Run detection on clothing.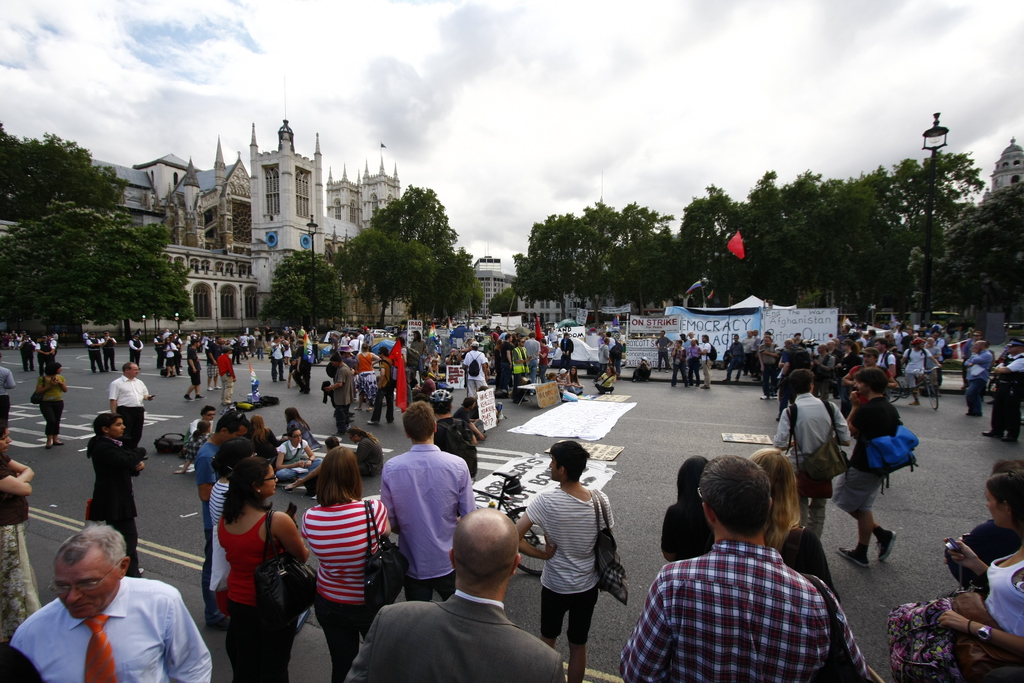
Result: 988,355,1022,438.
